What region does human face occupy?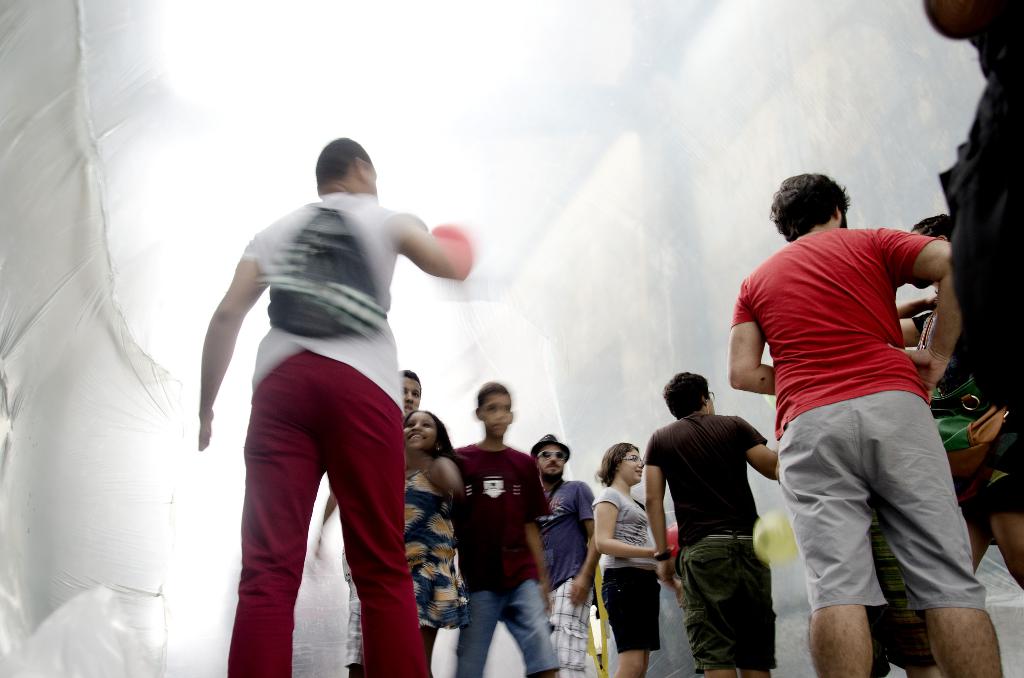
rect(538, 442, 569, 478).
